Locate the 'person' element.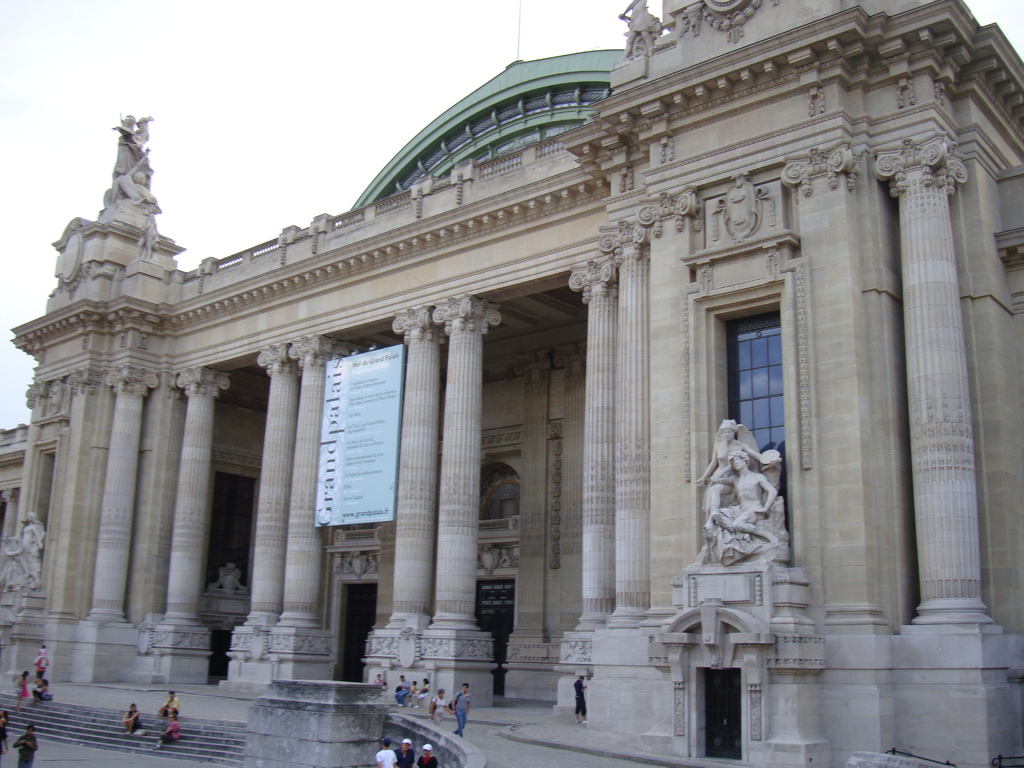
Element bbox: (left=31, top=678, right=49, bottom=700).
